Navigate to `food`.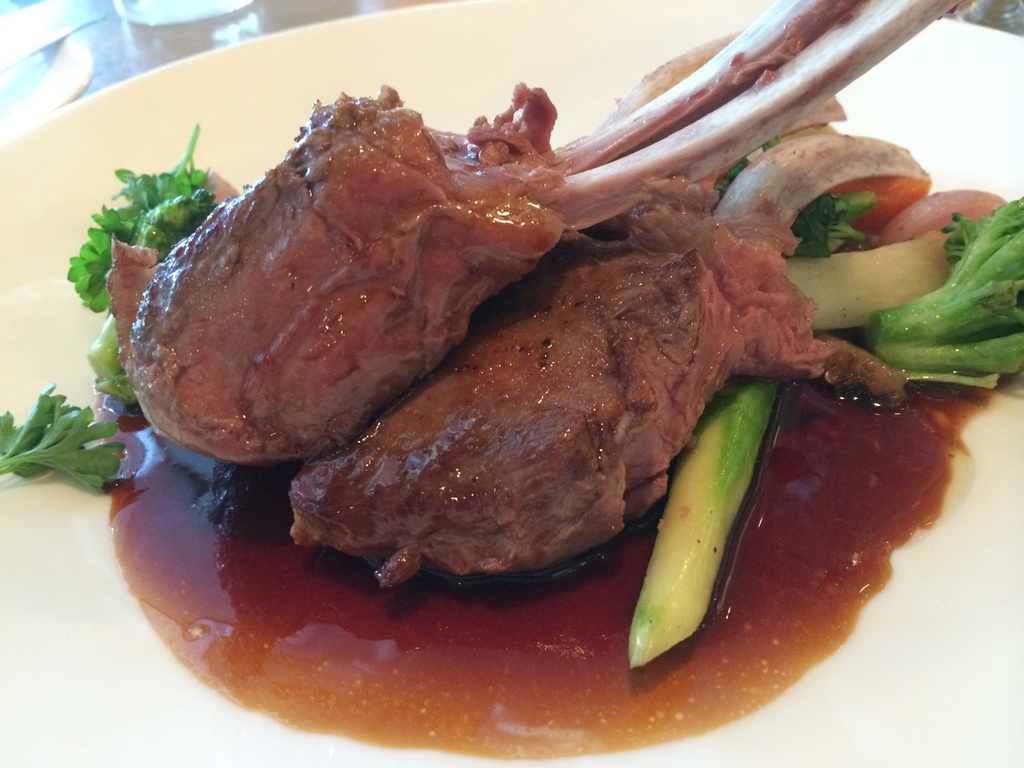
Navigation target: 1011/192/1023/376.
